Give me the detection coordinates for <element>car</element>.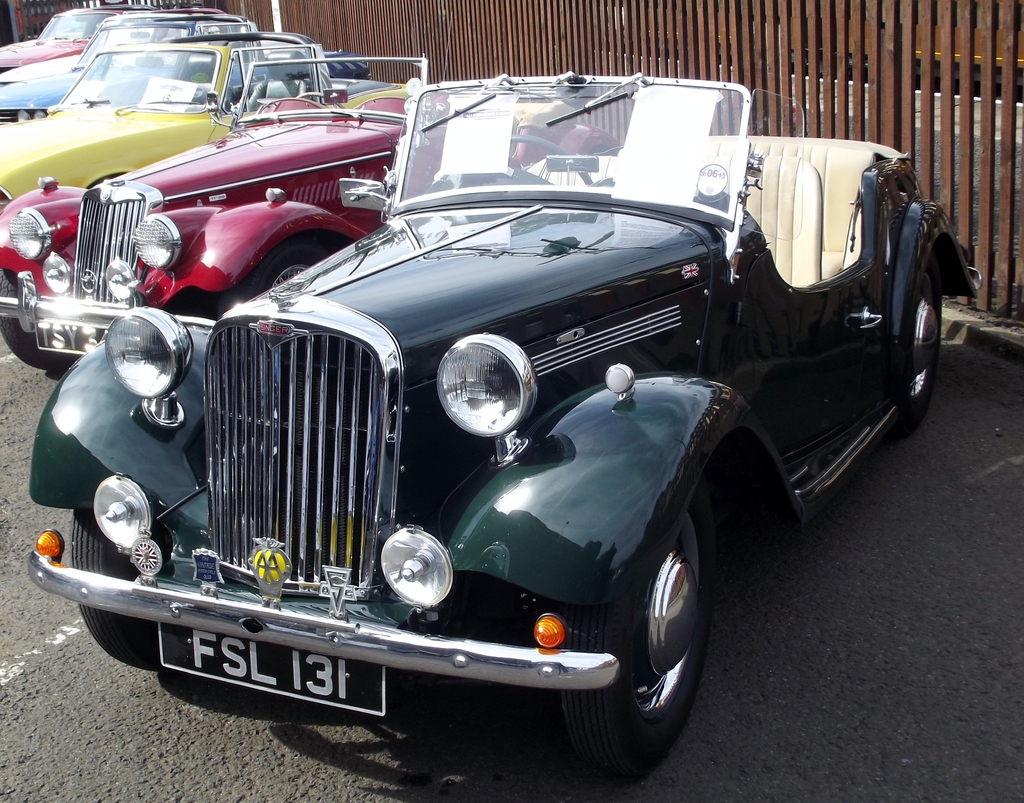
select_region(0, 6, 205, 93).
